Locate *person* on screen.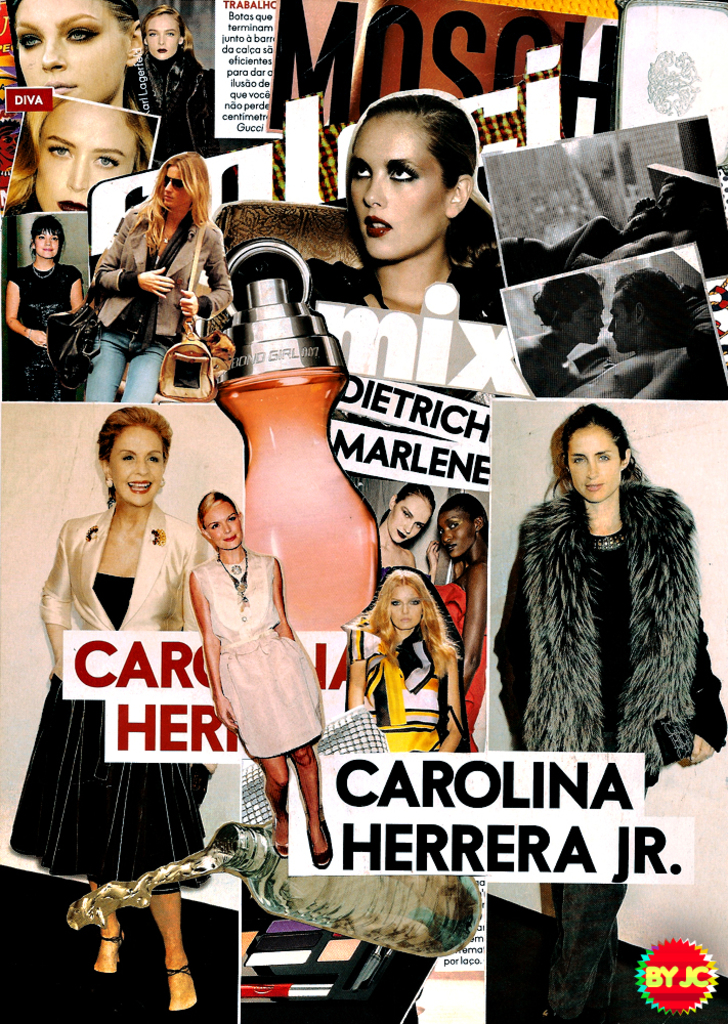
On screen at (x1=189, y1=485, x2=331, y2=868).
